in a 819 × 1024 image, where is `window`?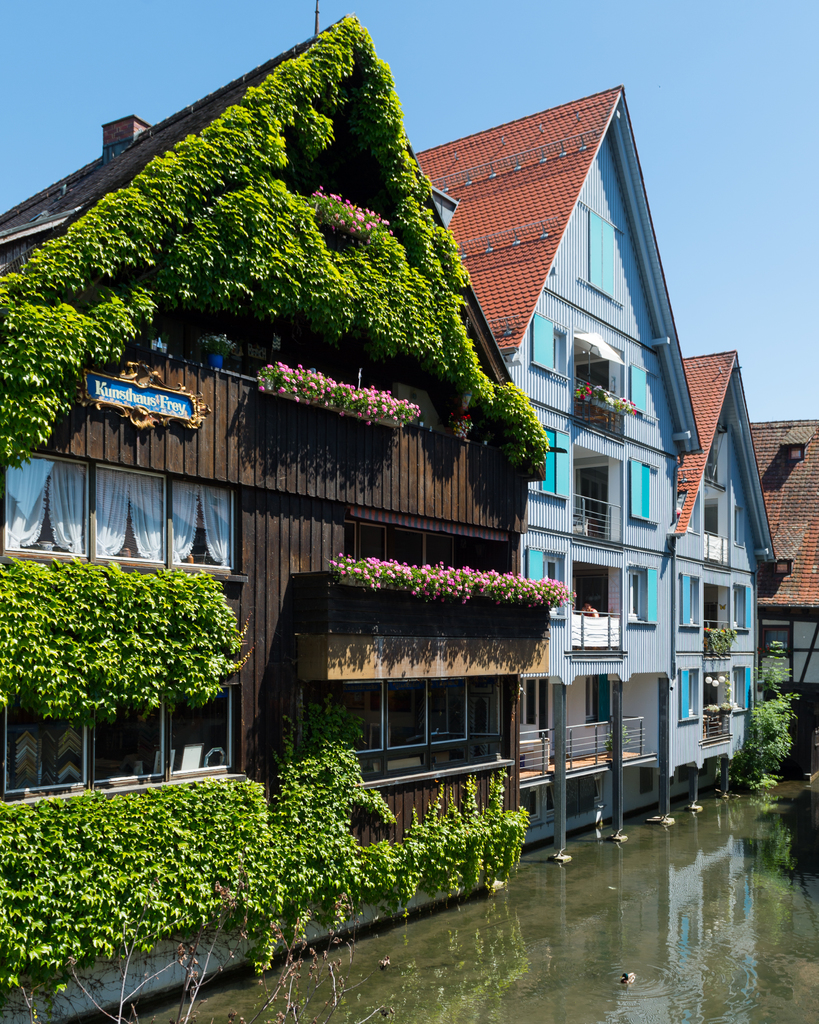
detection(477, 674, 498, 735).
